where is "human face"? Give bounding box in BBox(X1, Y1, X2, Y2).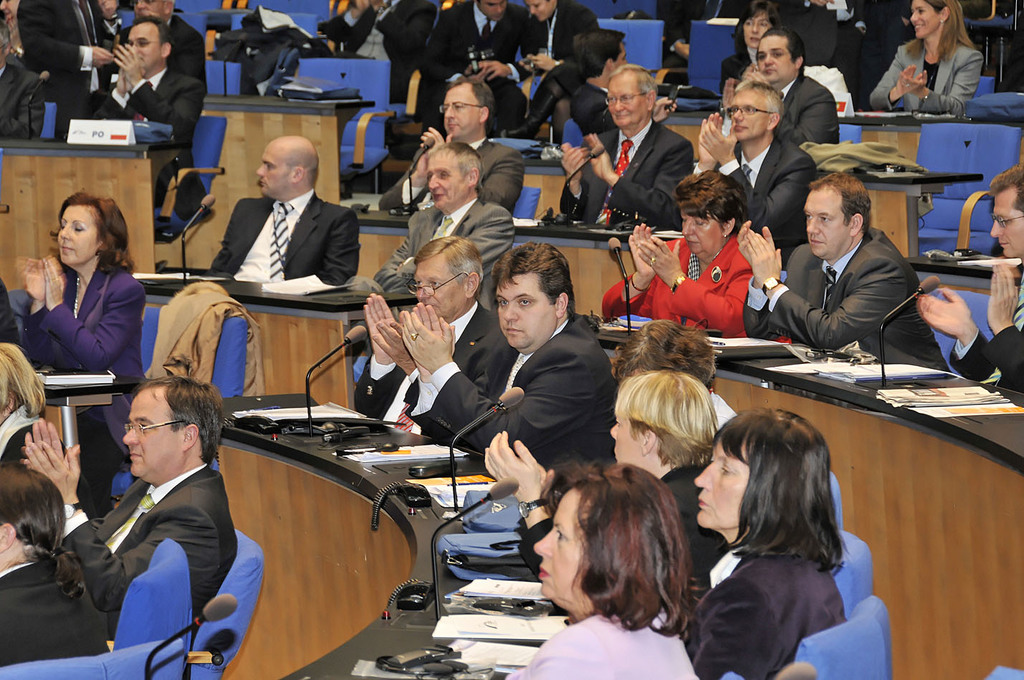
BBox(612, 418, 645, 464).
